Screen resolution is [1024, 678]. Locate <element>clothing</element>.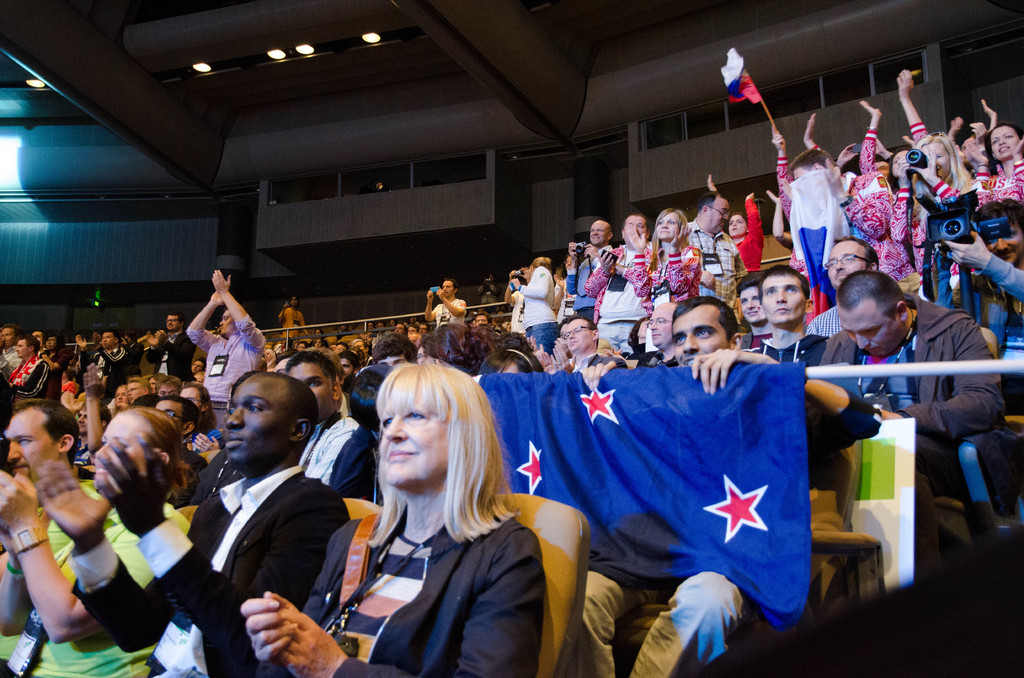
l=733, t=194, r=760, b=265.
